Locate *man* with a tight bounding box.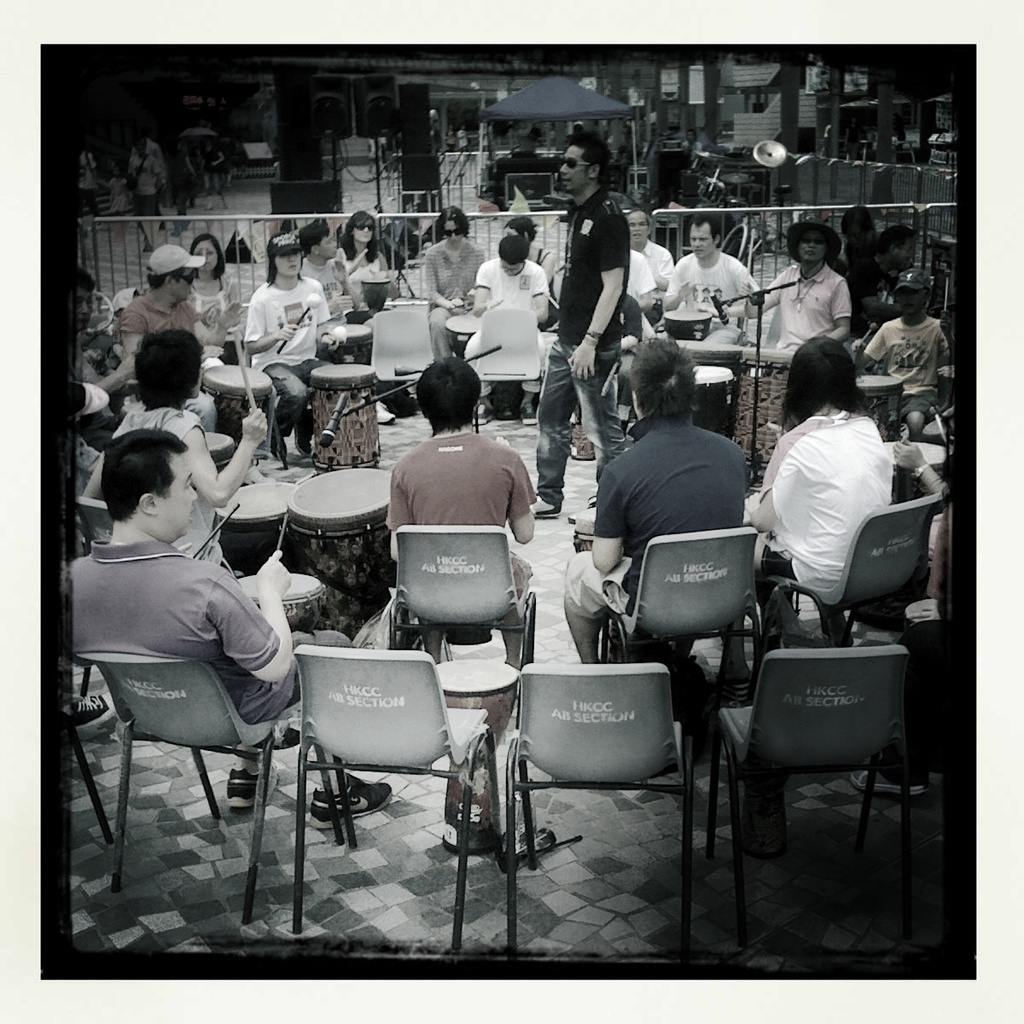
[108, 245, 243, 382].
